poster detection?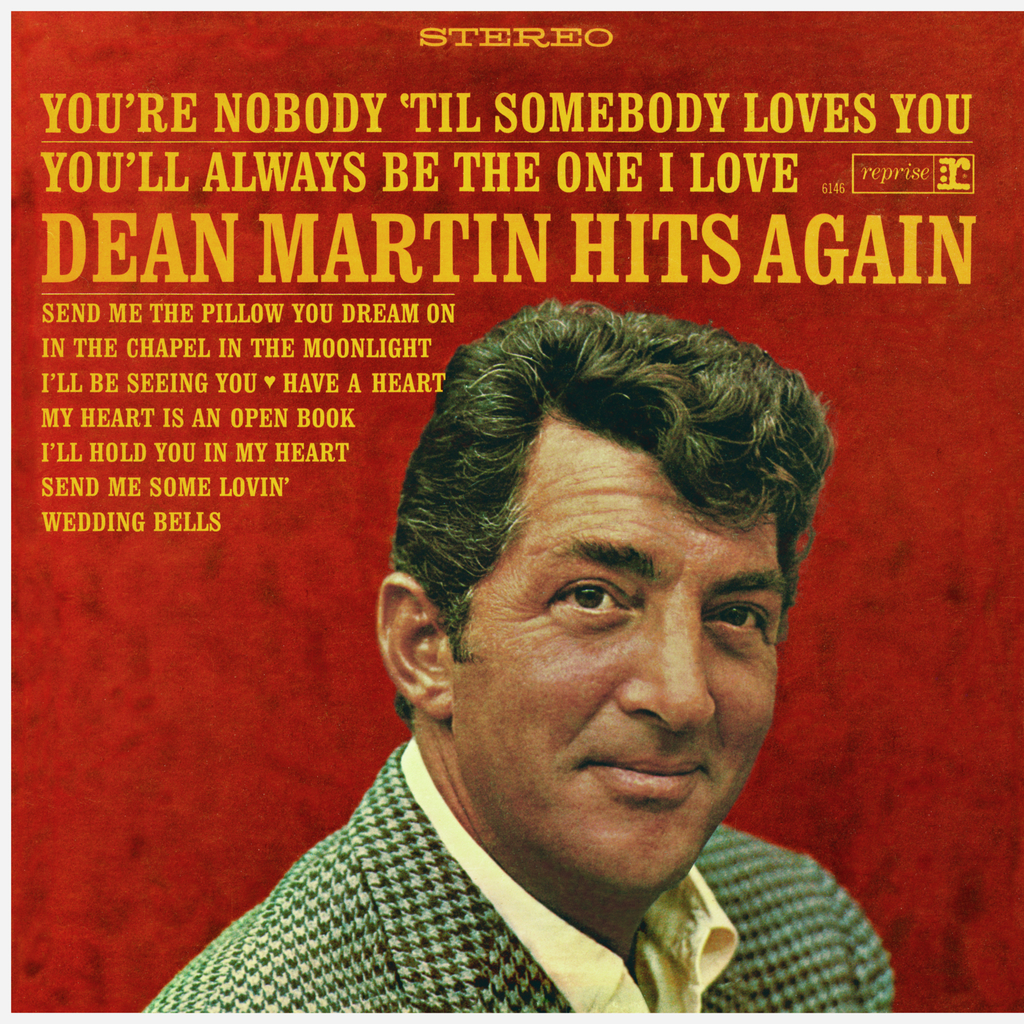
[4,1,1023,1012]
